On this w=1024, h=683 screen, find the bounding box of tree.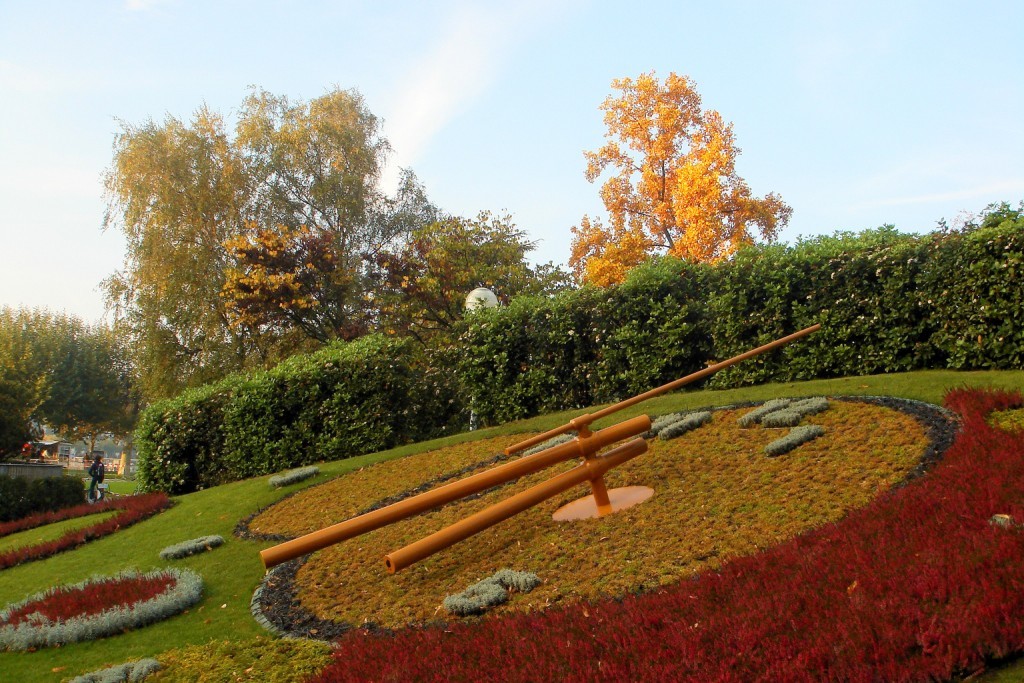
Bounding box: 0, 304, 78, 371.
